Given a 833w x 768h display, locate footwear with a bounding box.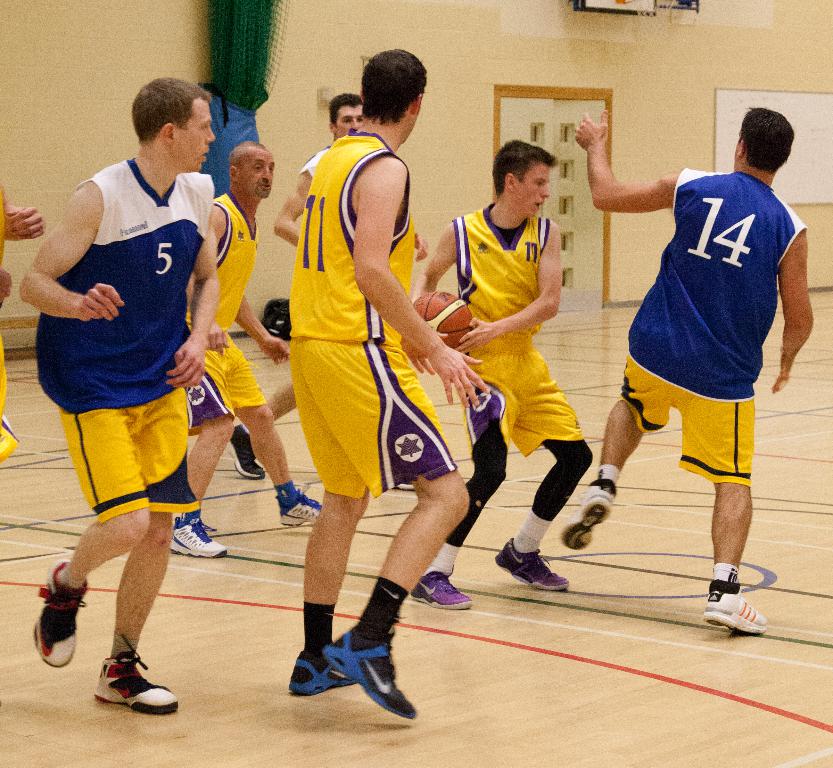
Located: (left=92, top=634, right=181, bottom=715).
